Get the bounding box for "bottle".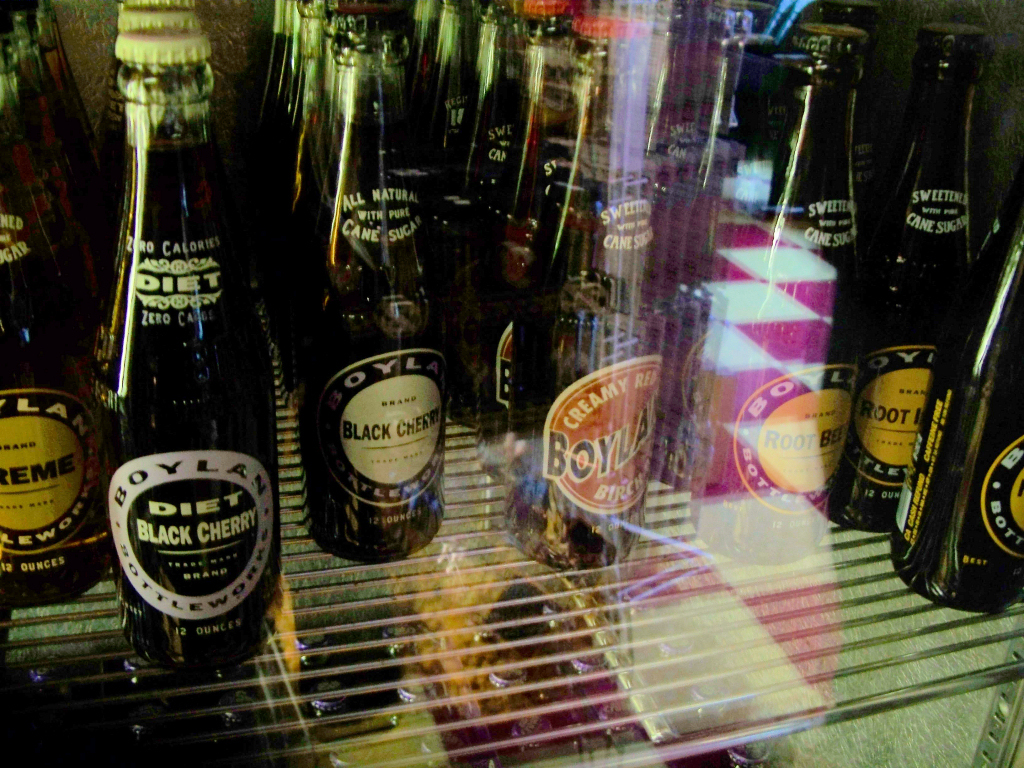
box=[465, 0, 607, 477].
